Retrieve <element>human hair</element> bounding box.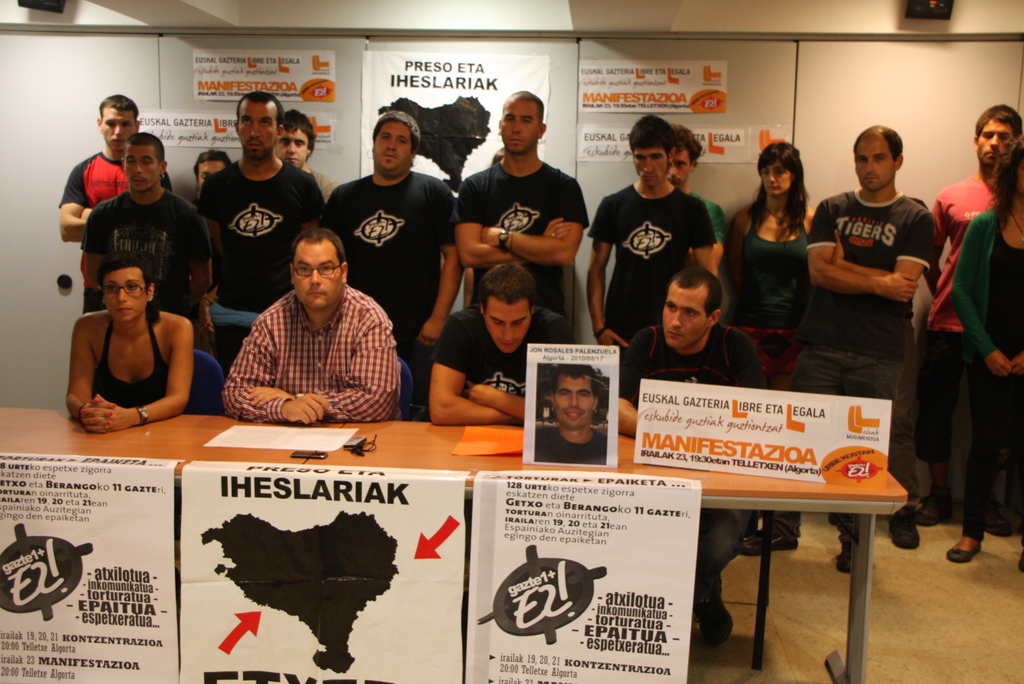
Bounding box: x1=127, y1=130, x2=166, y2=163.
